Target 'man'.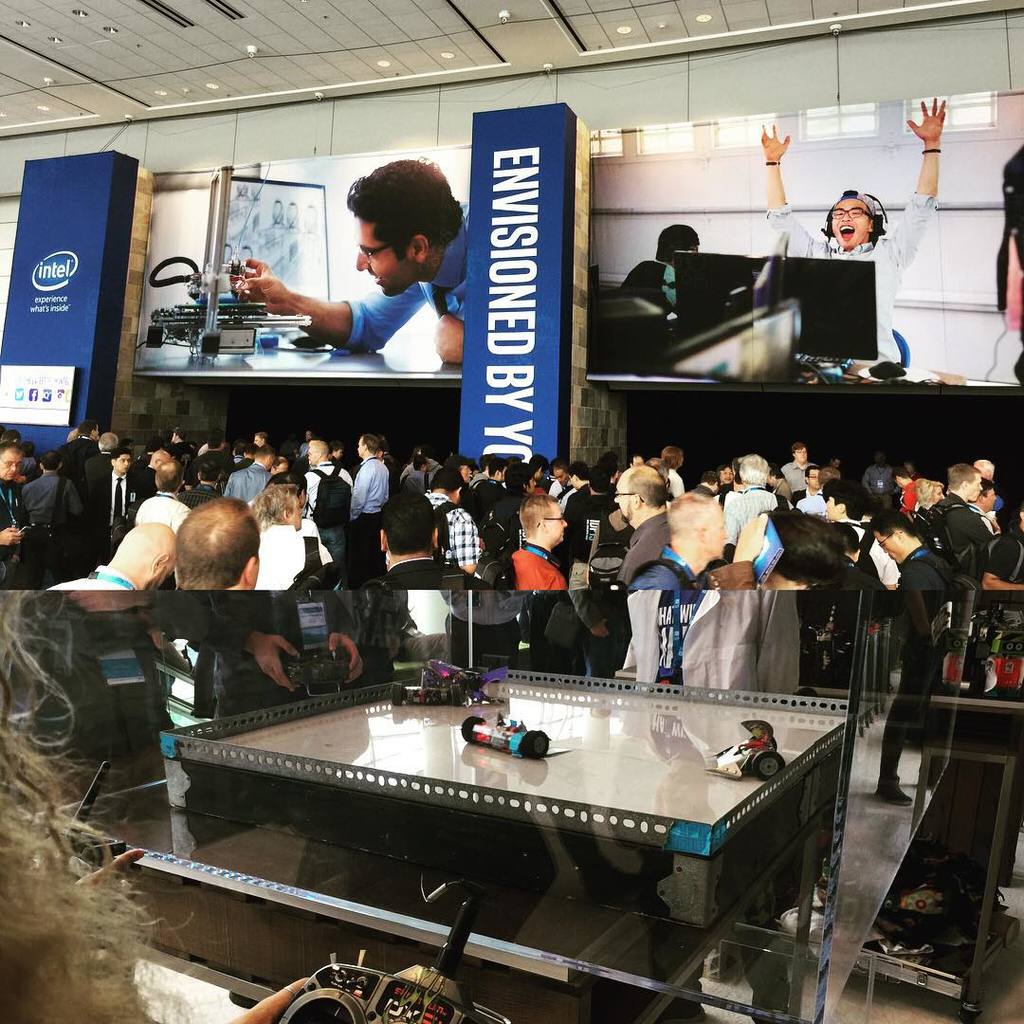
Target region: (354, 441, 392, 586).
